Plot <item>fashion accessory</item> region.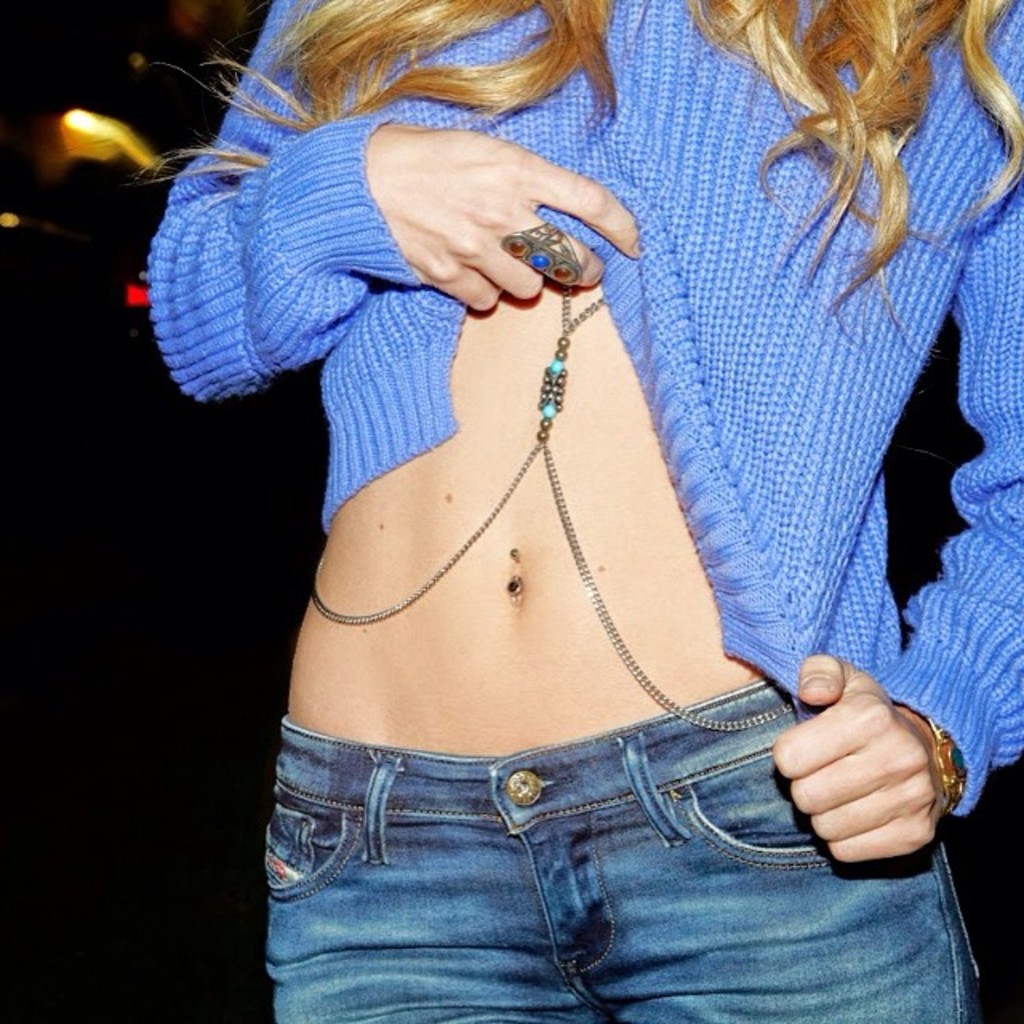
Plotted at 922,715,970,824.
